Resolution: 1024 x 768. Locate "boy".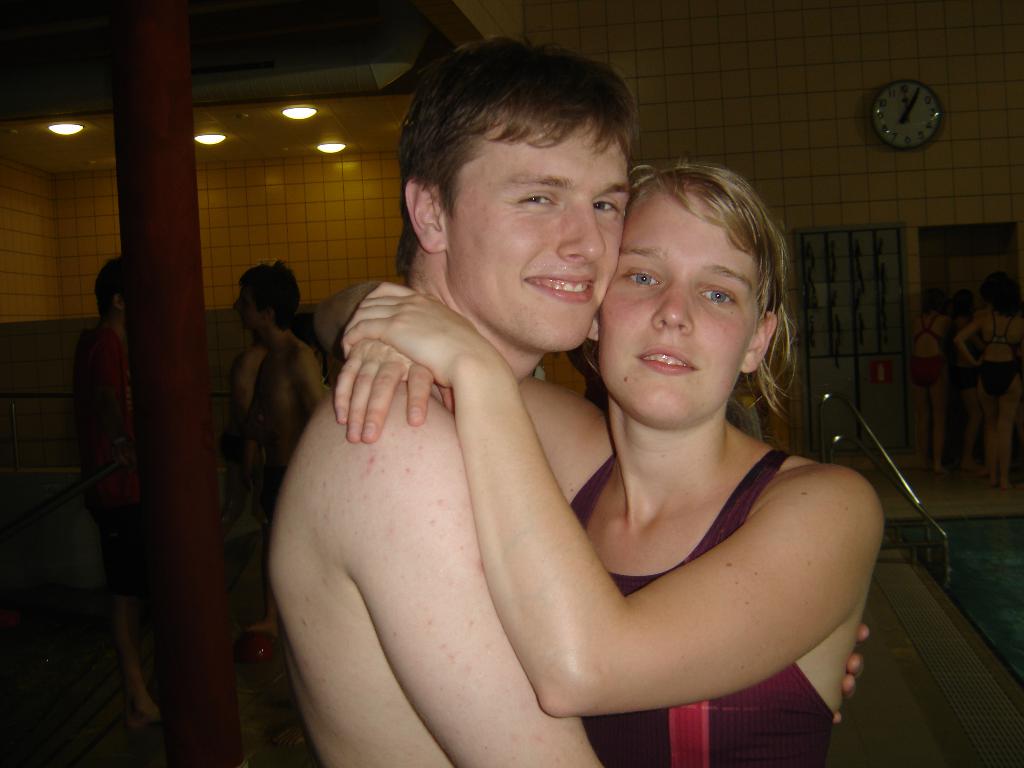
detection(223, 262, 314, 560).
